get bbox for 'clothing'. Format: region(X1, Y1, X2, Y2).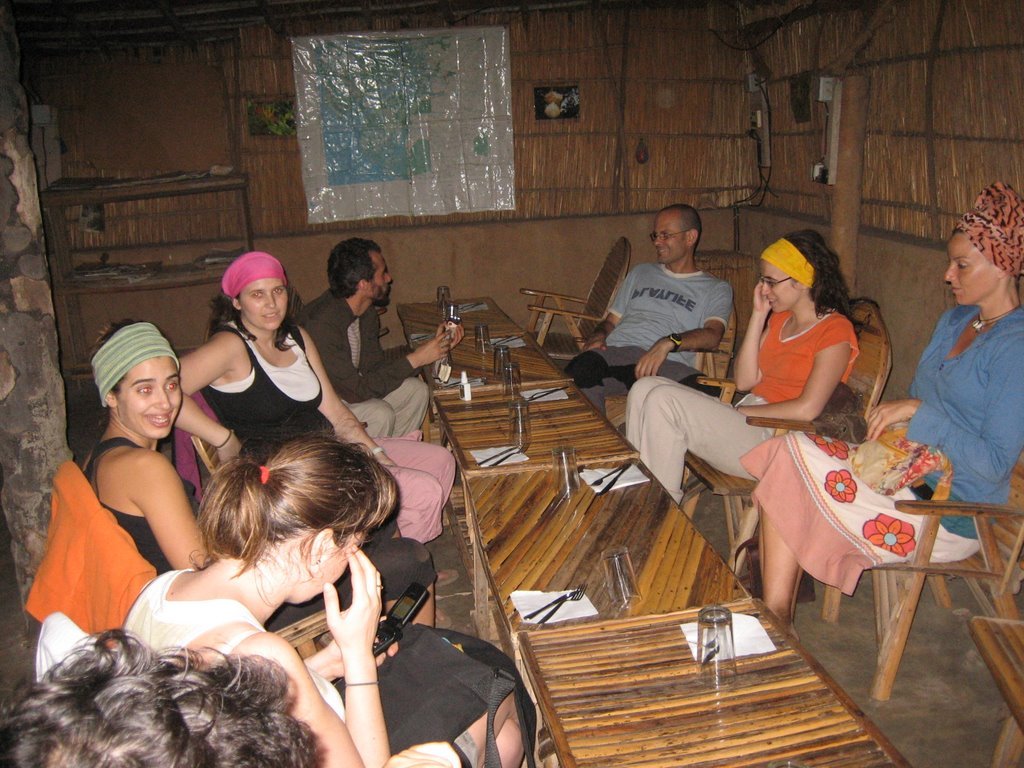
region(560, 256, 735, 410).
